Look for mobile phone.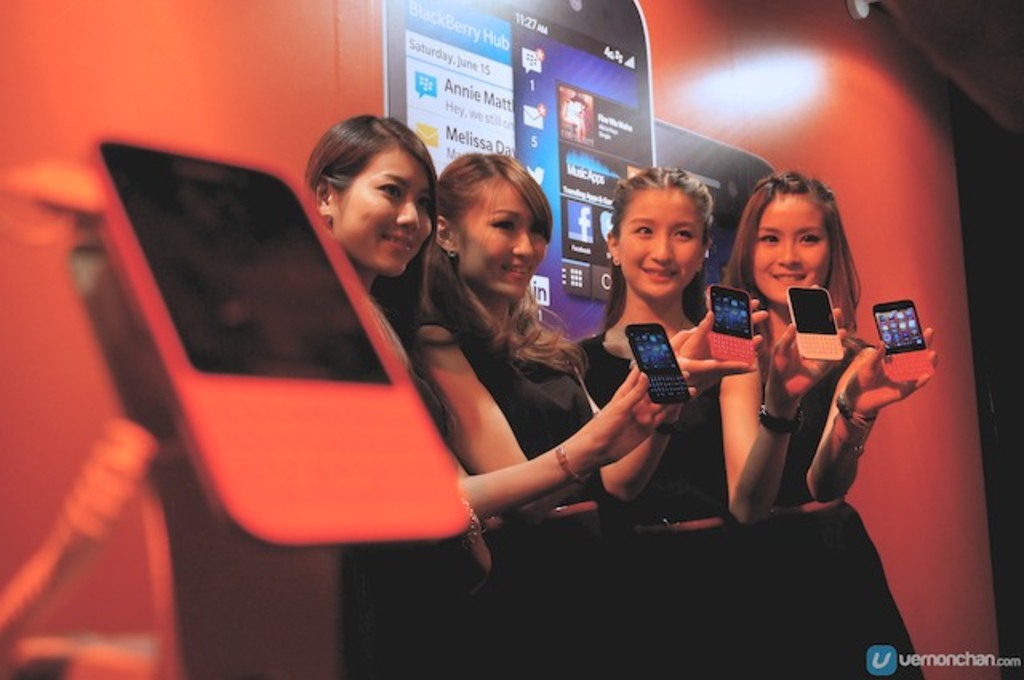
Found: [x1=624, y1=331, x2=712, y2=406].
